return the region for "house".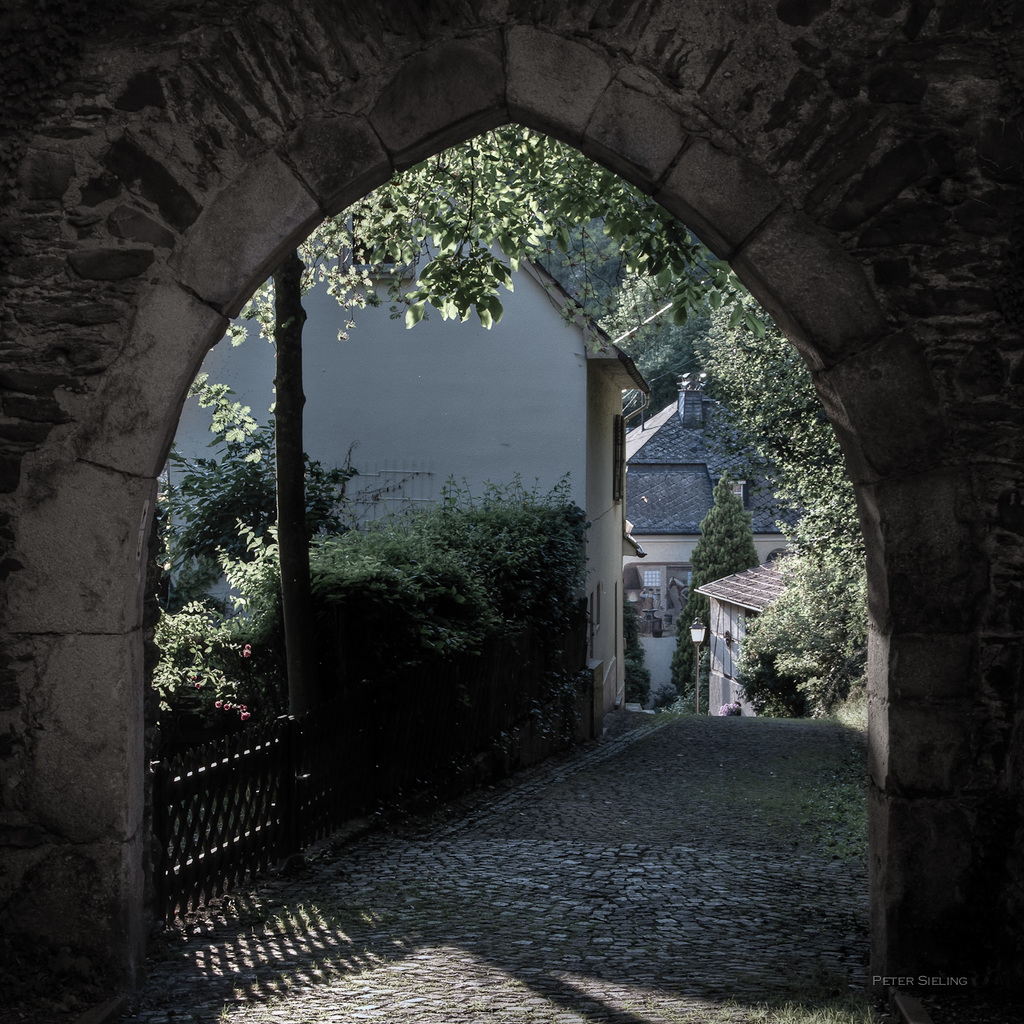
select_region(684, 546, 854, 720).
